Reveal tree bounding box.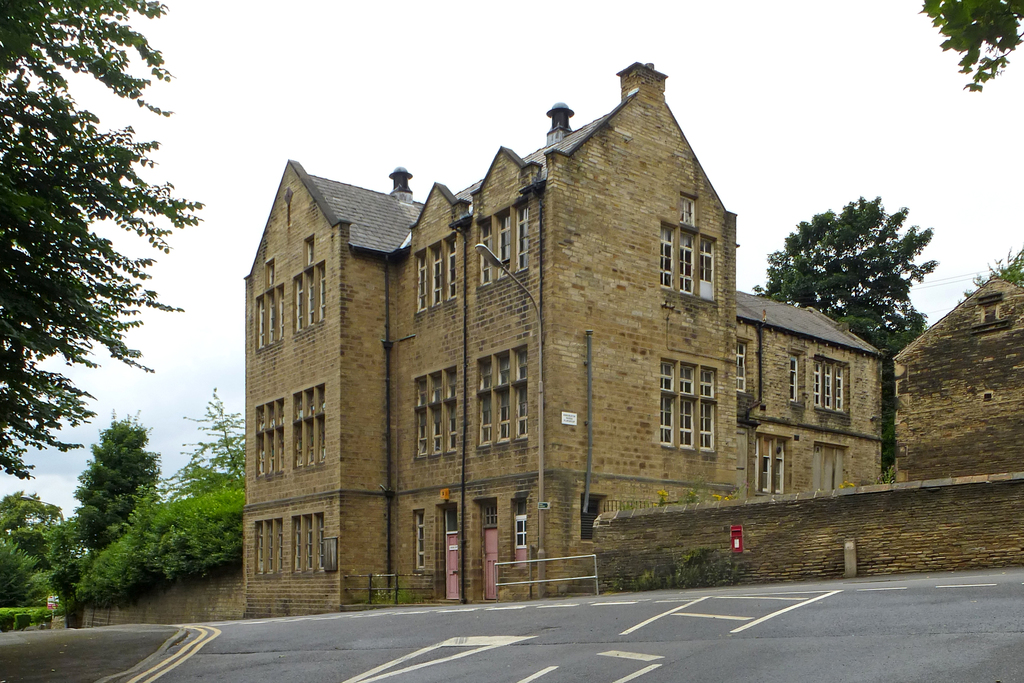
Revealed: <box>159,389,247,572</box>.
